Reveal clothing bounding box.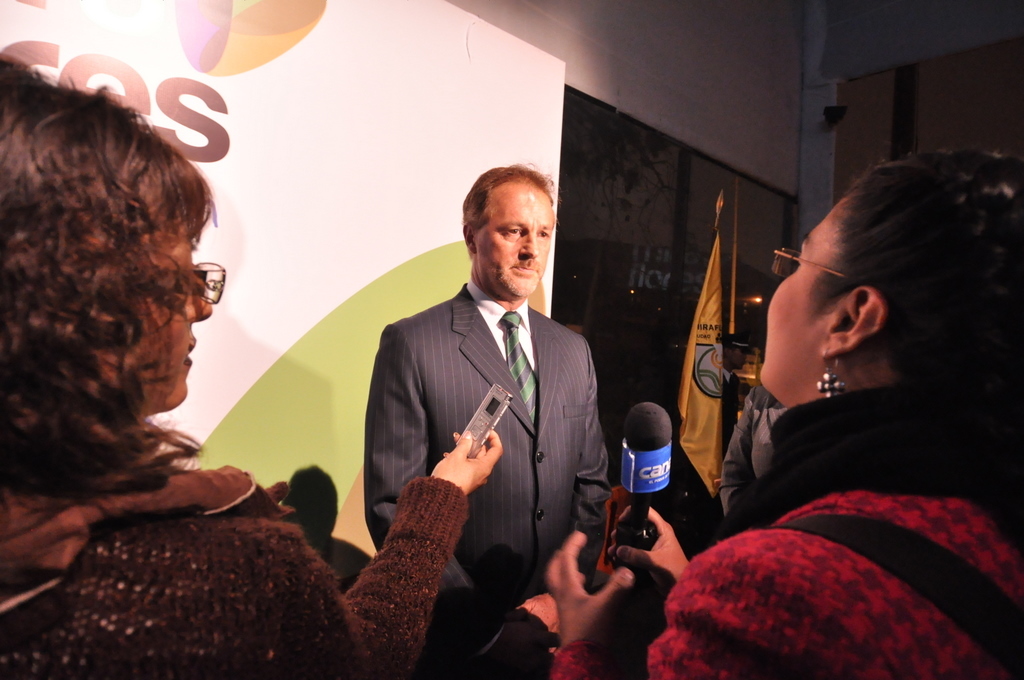
Revealed: 364:276:613:679.
